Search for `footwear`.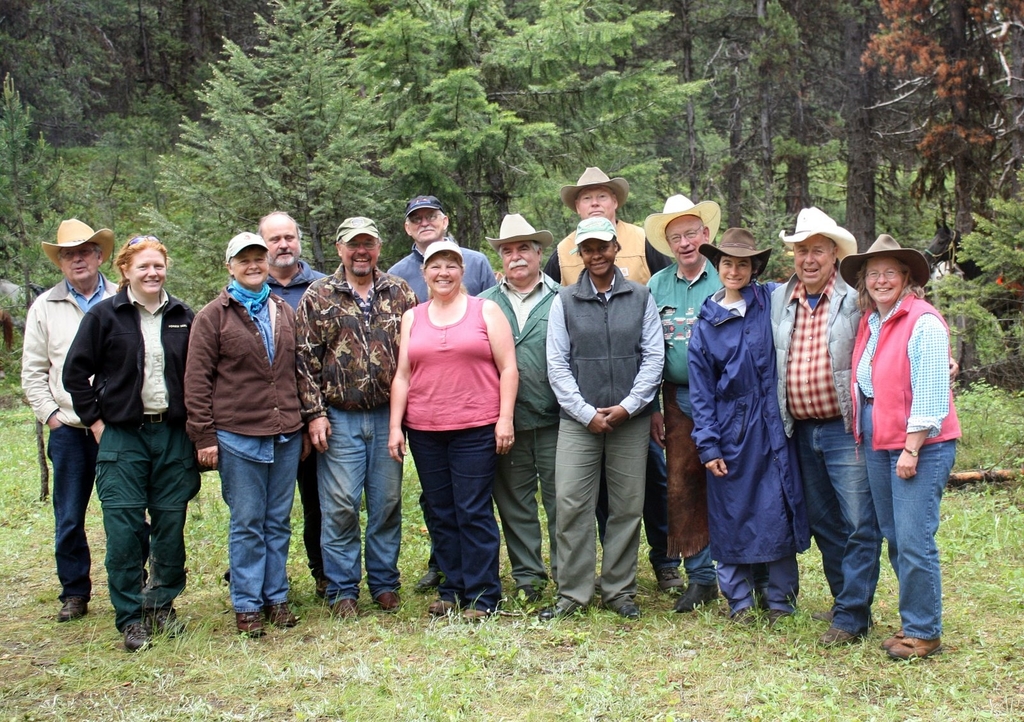
Found at Rect(330, 595, 364, 622).
